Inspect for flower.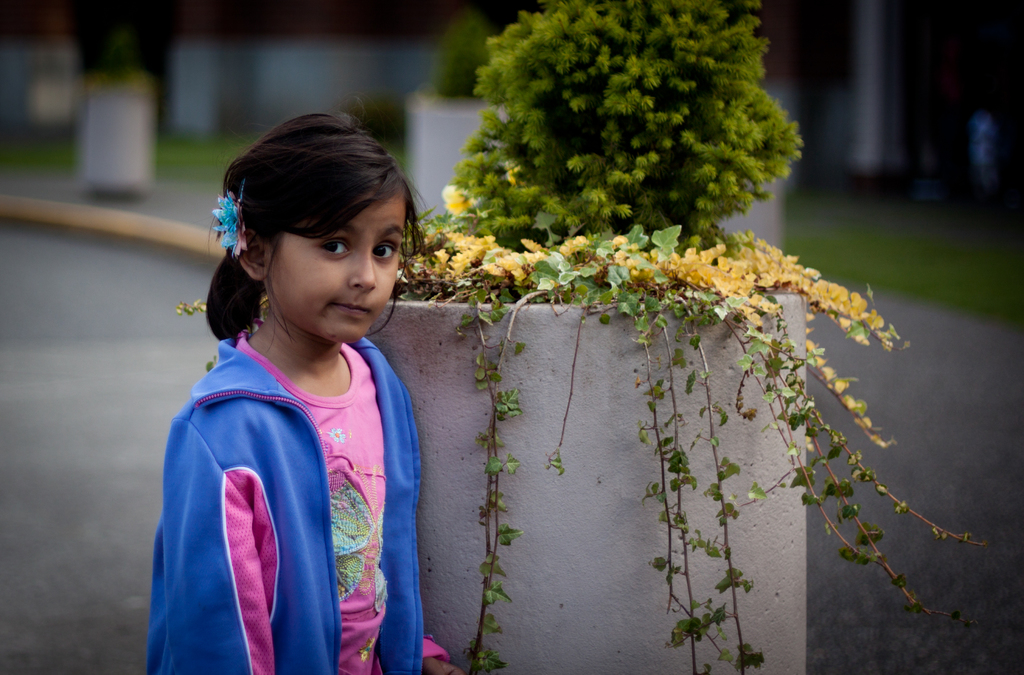
Inspection: select_region(504, 162, 531, 182).
